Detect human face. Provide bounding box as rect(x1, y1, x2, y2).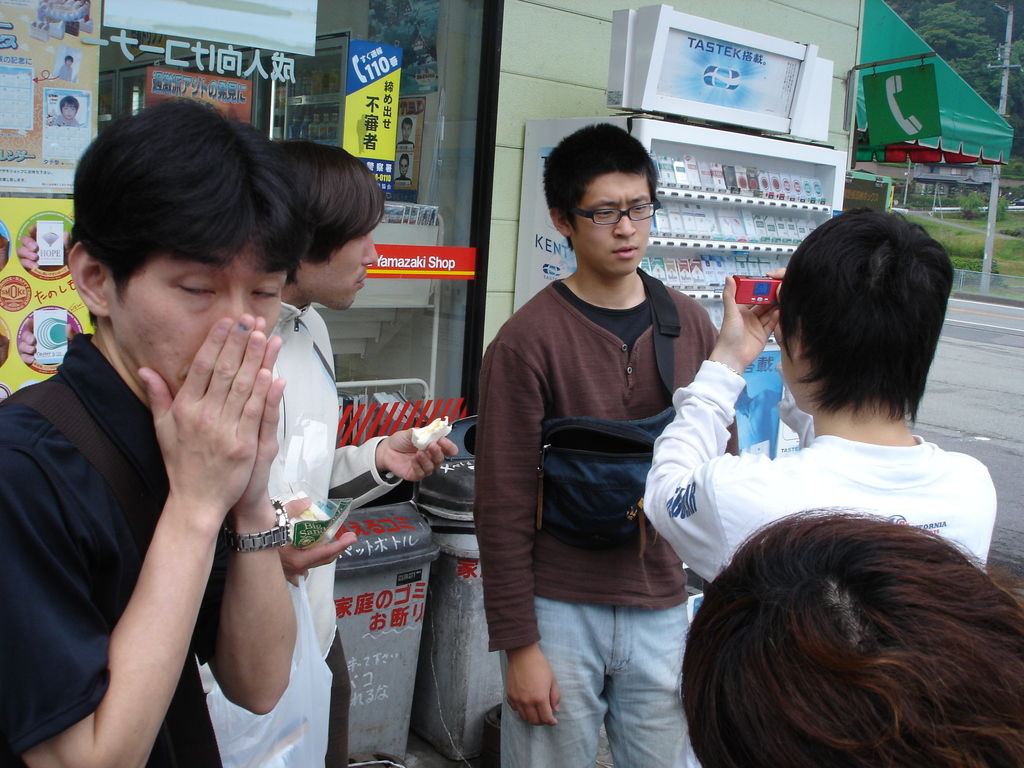
rect(781, 330, 809, 412).
